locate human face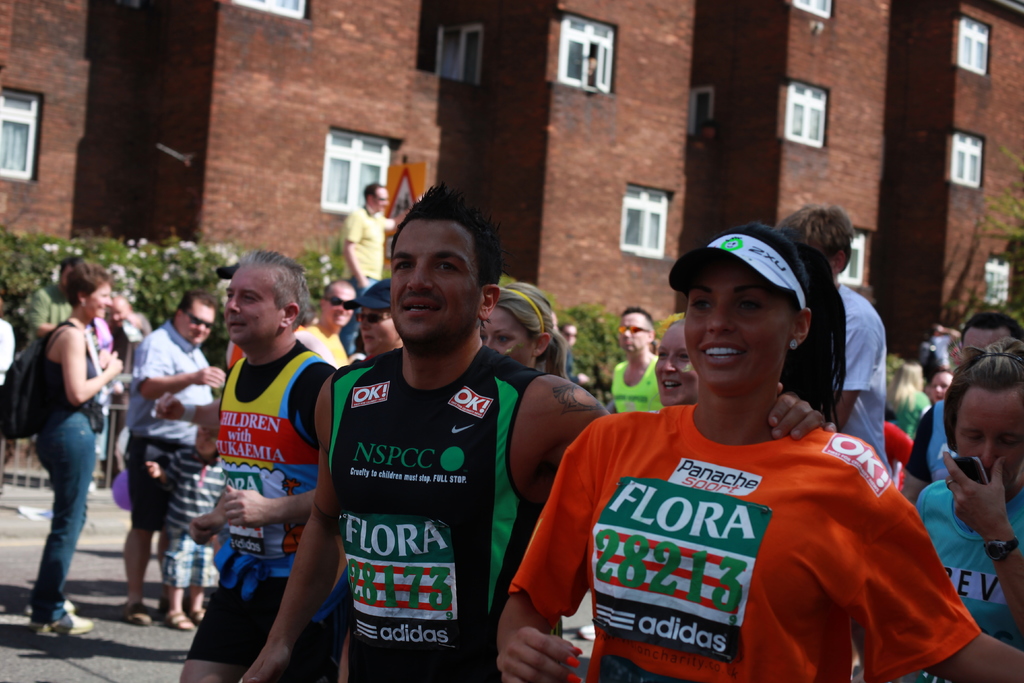
(left=619, top=313, right=646, bottom=352)
